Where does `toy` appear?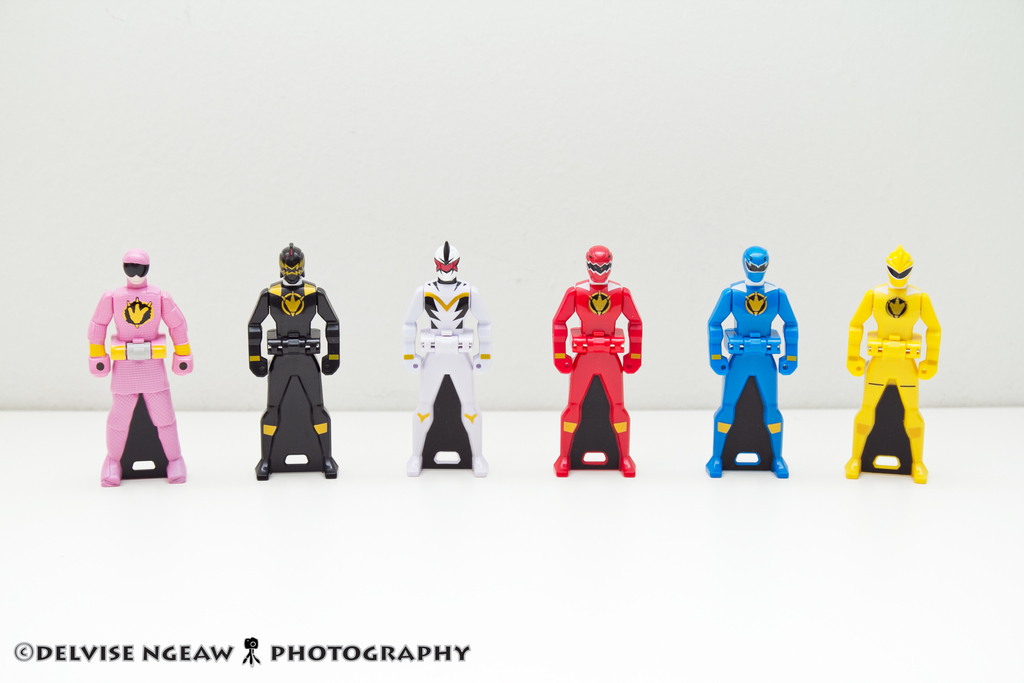
Appears at detection(706, 246, 799, 479).
